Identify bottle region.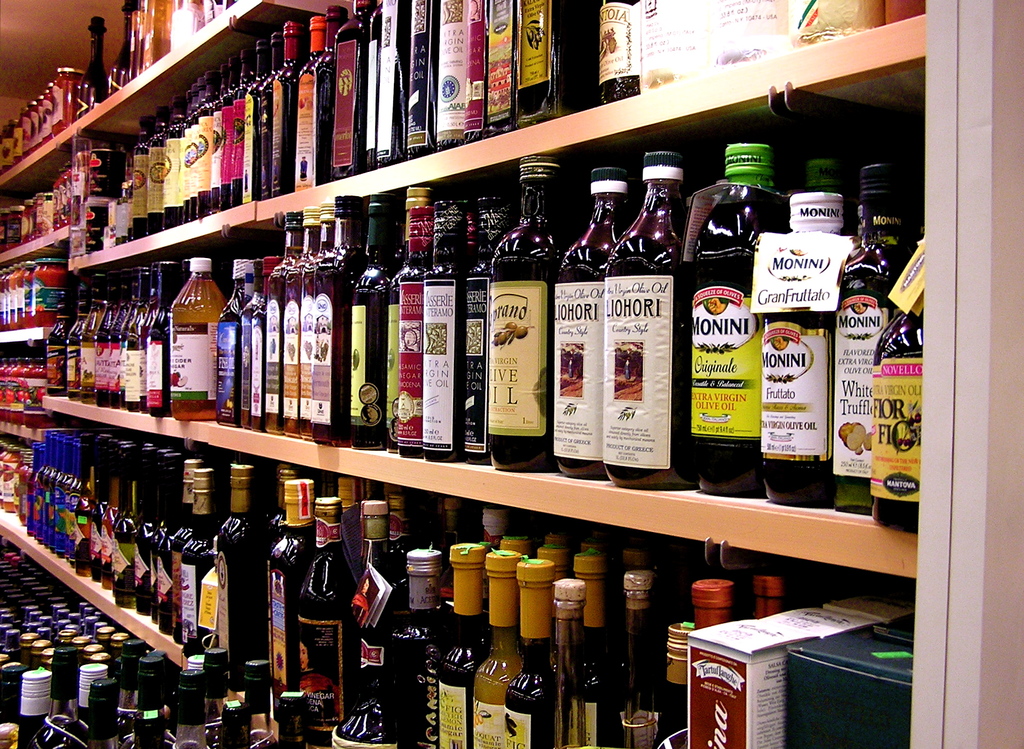
Region: l=275, t=688, r=298, b=748.
